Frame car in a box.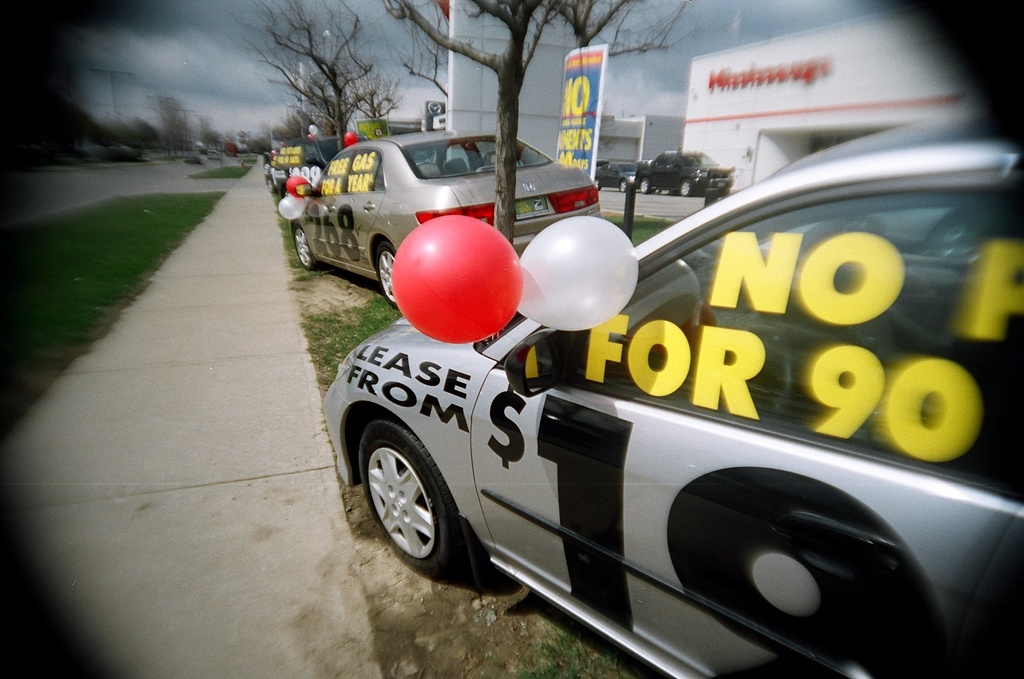
(x1=207, y1=150, x2=220, y2=160).
